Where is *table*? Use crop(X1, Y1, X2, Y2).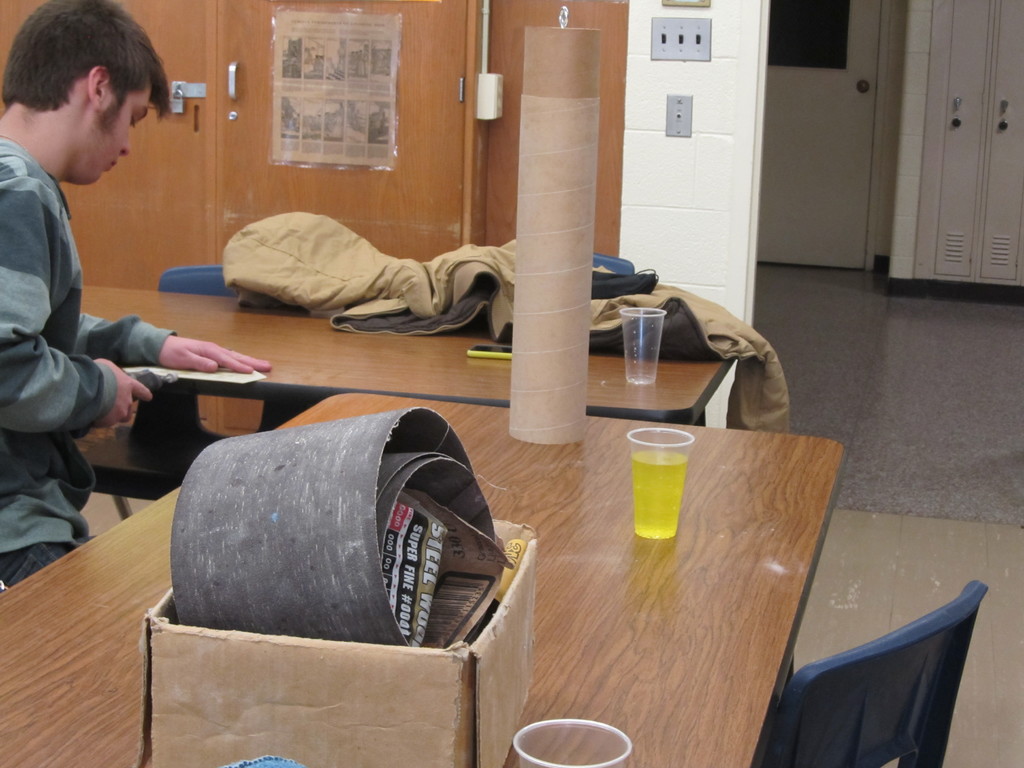
crop(461, 371, 862, 767).
